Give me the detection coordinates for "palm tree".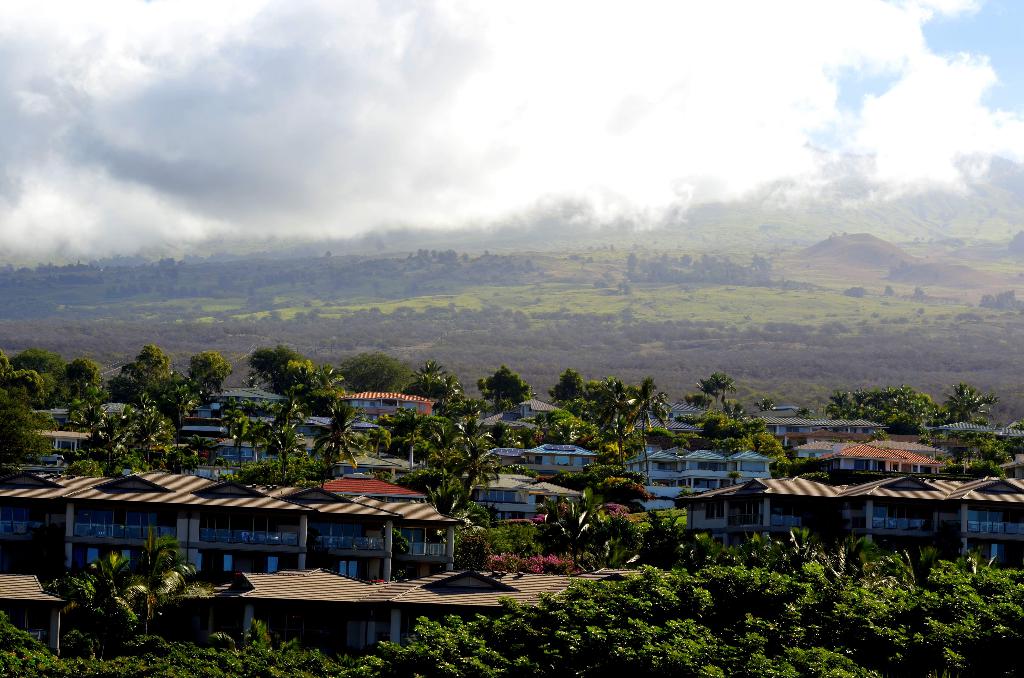
[x1=578, y1=417, x2=645, y2=483].
